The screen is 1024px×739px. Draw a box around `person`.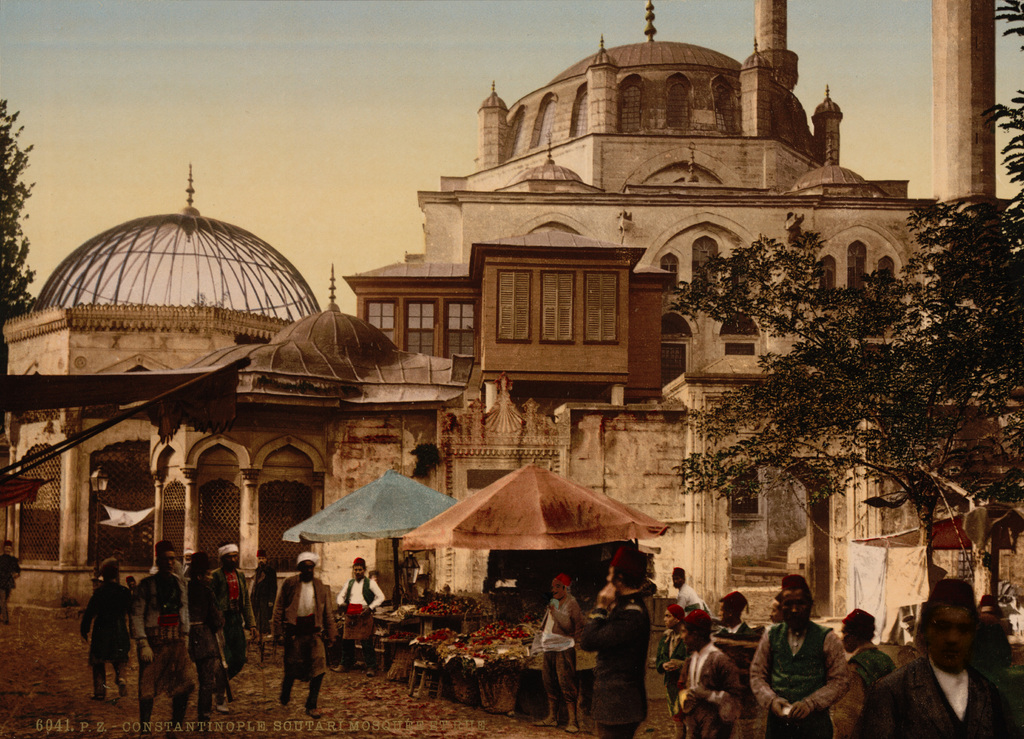
bbox(745, 565, 850, 738).
